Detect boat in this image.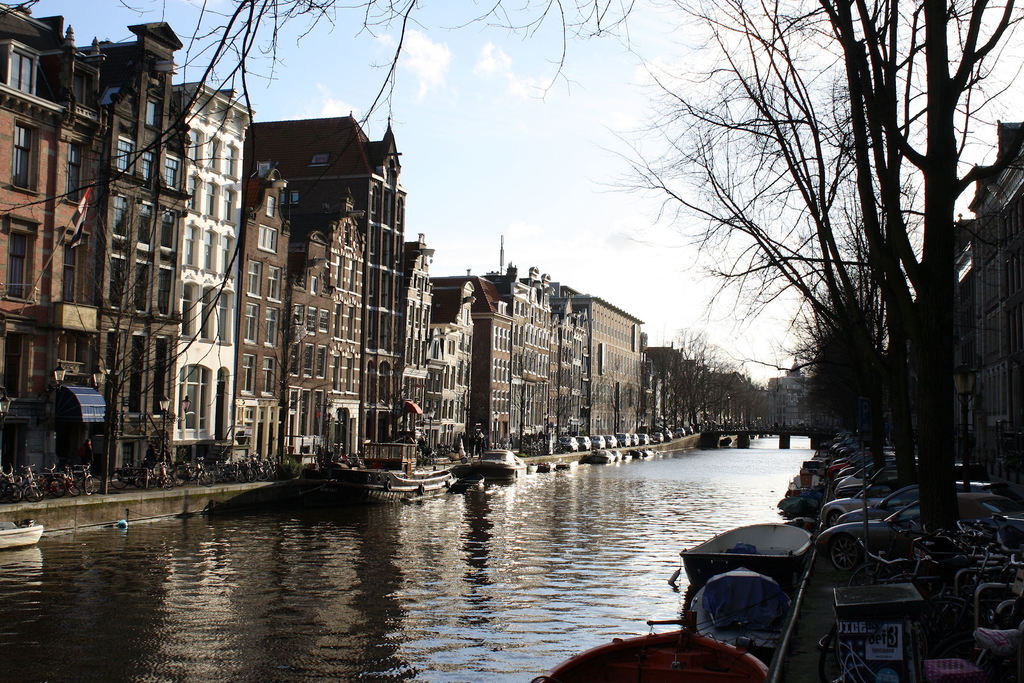
Detection: (x1=0, y1=520, x2=51, y2=550).
